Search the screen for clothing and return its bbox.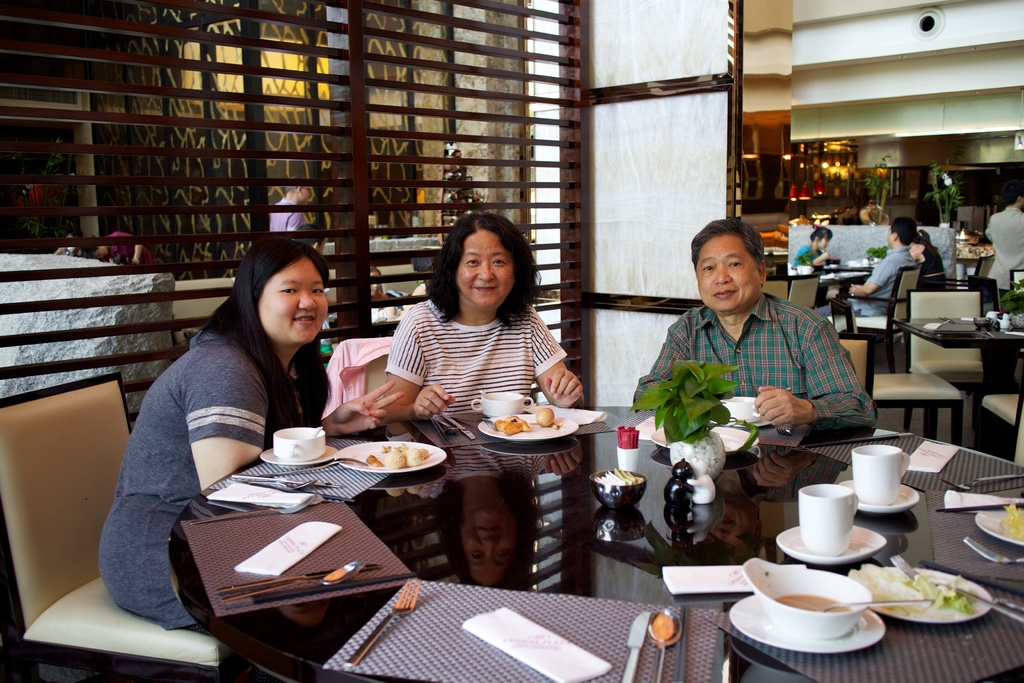
Found: BBox(638, 285, 867, 434).
